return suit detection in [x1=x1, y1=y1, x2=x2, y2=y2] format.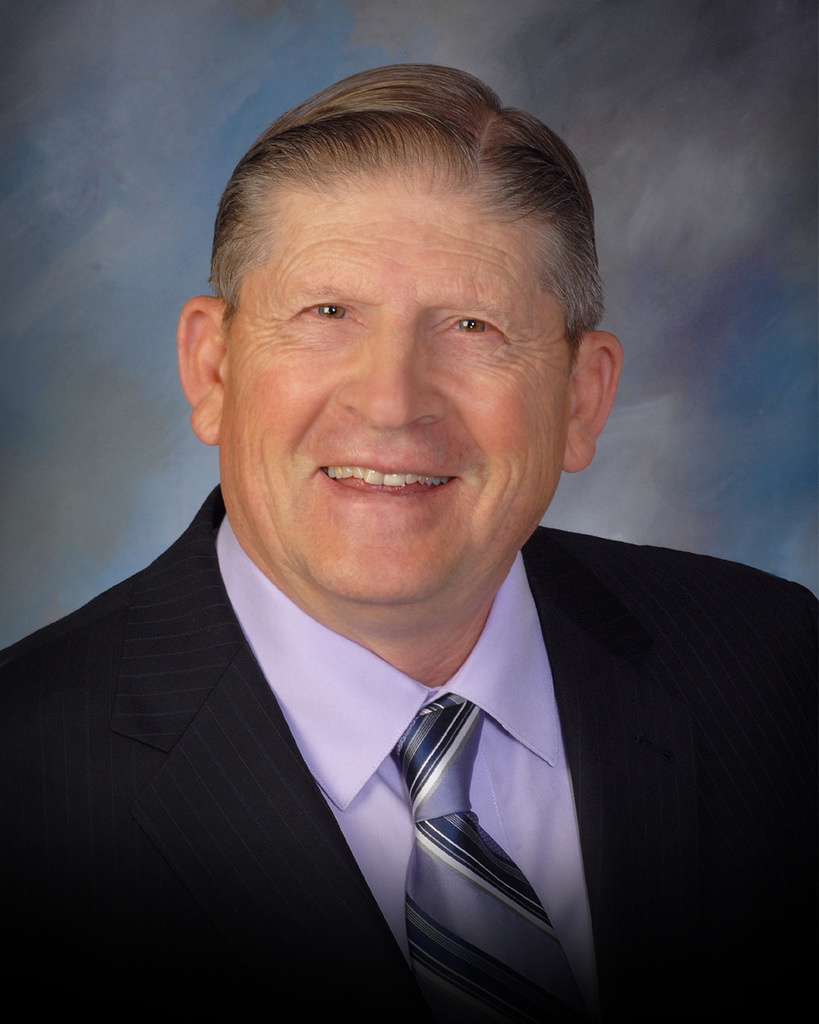
[x1=0, y1=483, x2=818, y2=1023].
